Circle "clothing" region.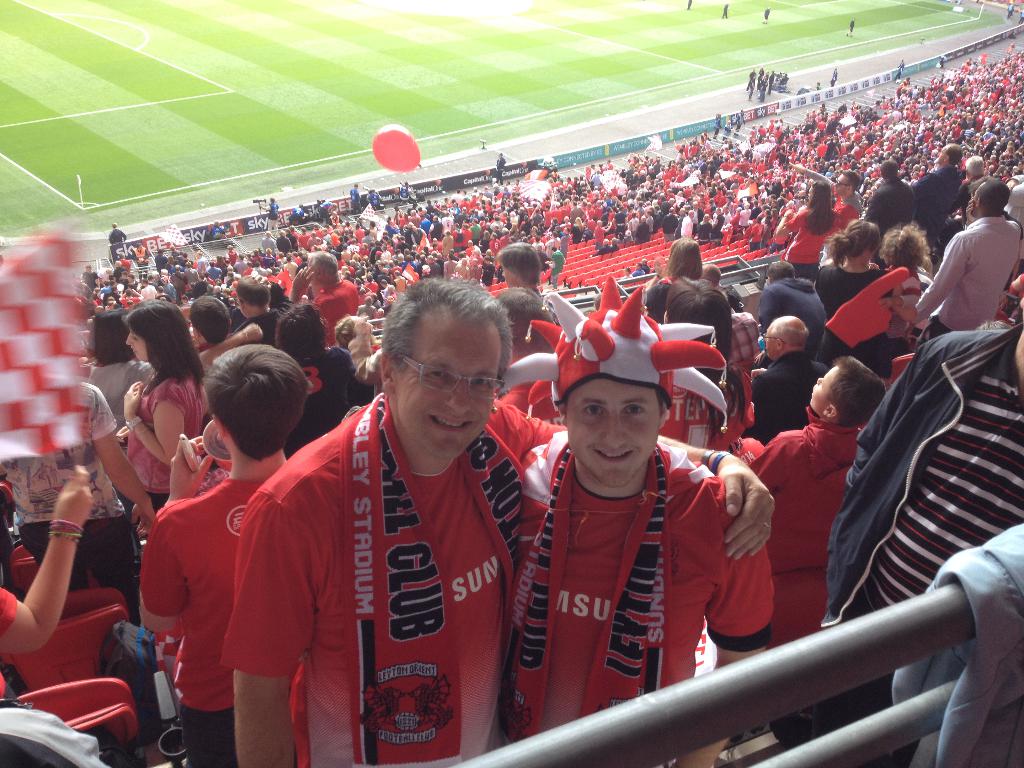
Region: box=[81, 270, 99, 285].
